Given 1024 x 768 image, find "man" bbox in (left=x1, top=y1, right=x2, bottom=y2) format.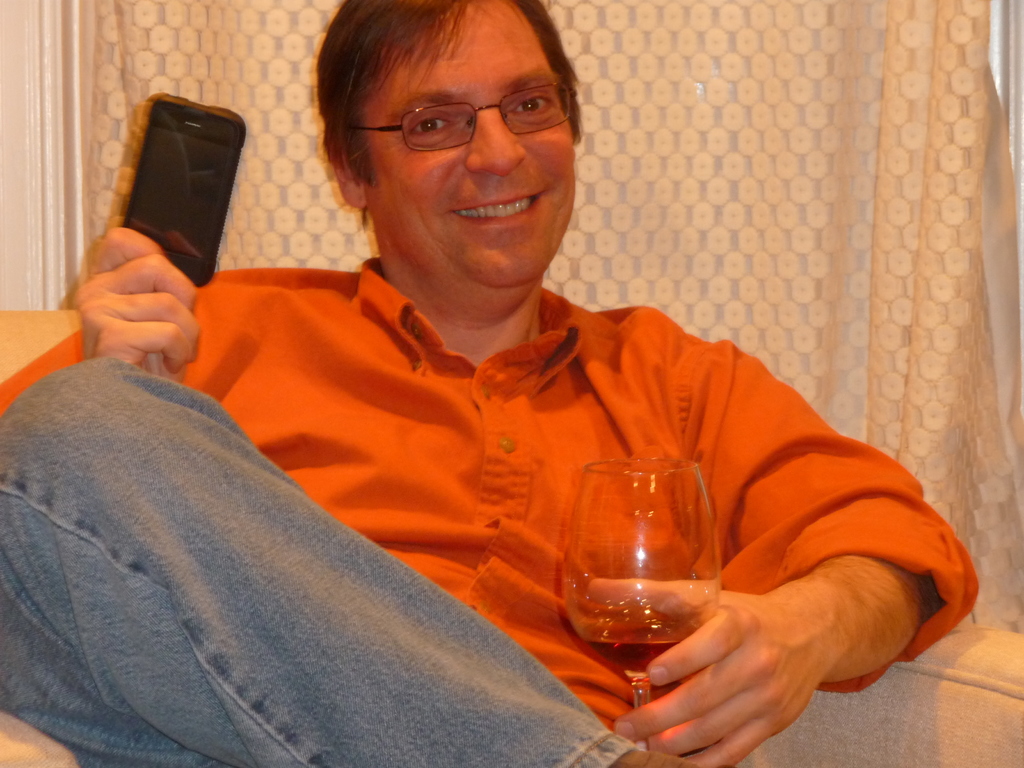
(left=78, top=30, right=956, bottom=748).
